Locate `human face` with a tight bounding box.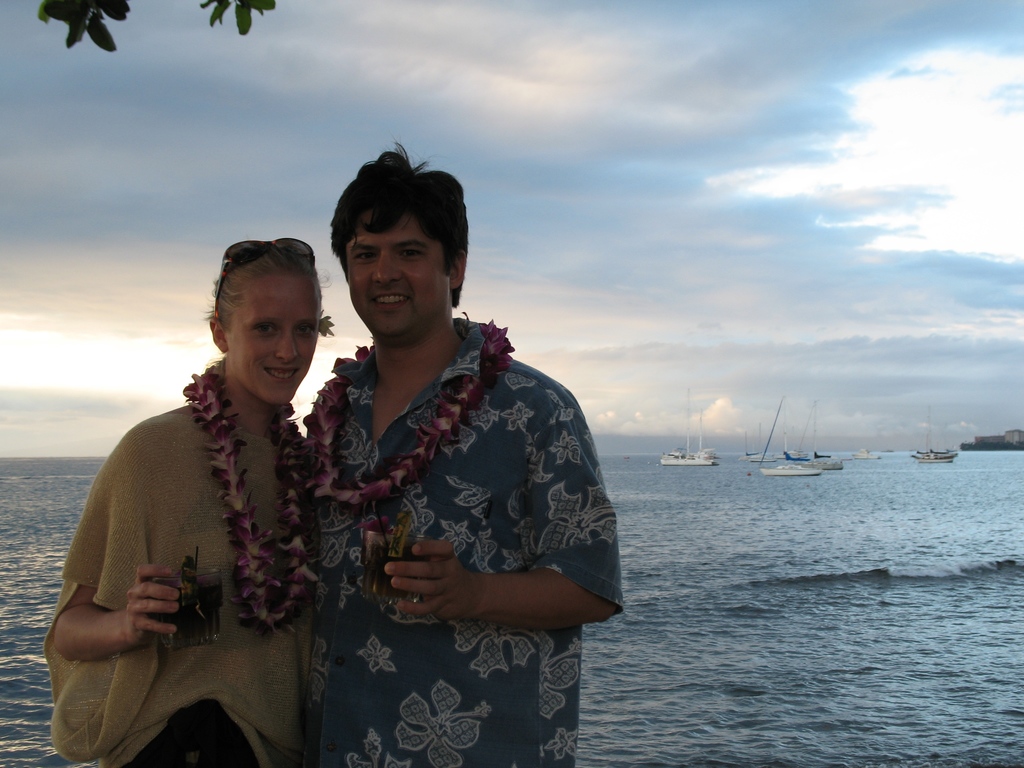
region(348, 216, 452, 340).
